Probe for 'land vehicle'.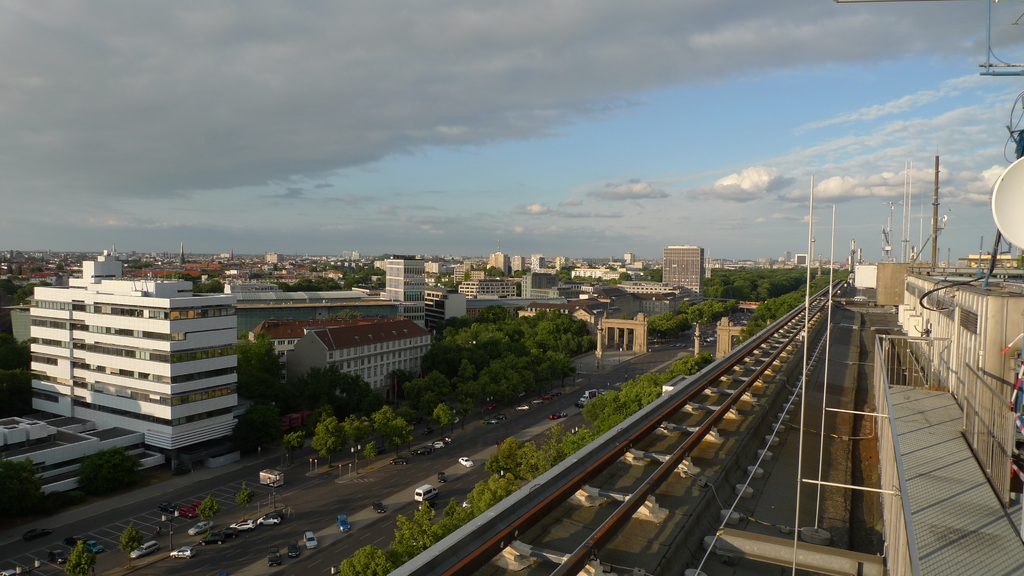
Probe result: x1=127, y1=538, x2=160, y2=560.
